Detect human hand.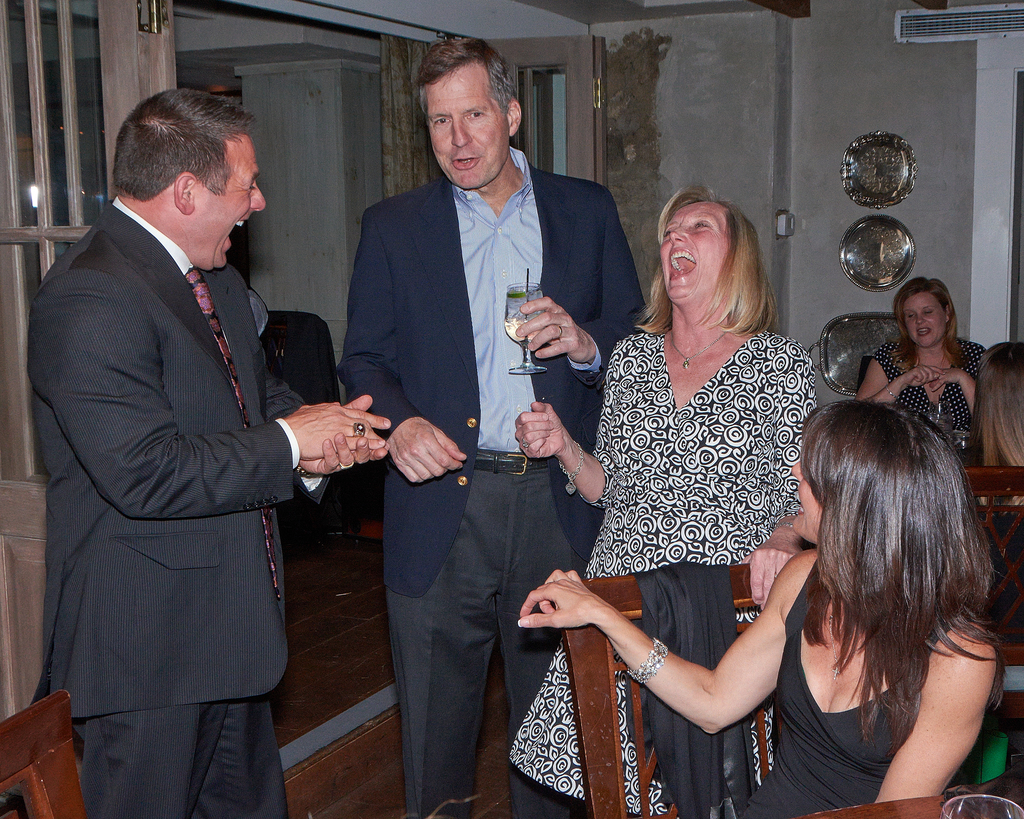
Detected at (x1=740, y1=539, x2=803, y2=612).
